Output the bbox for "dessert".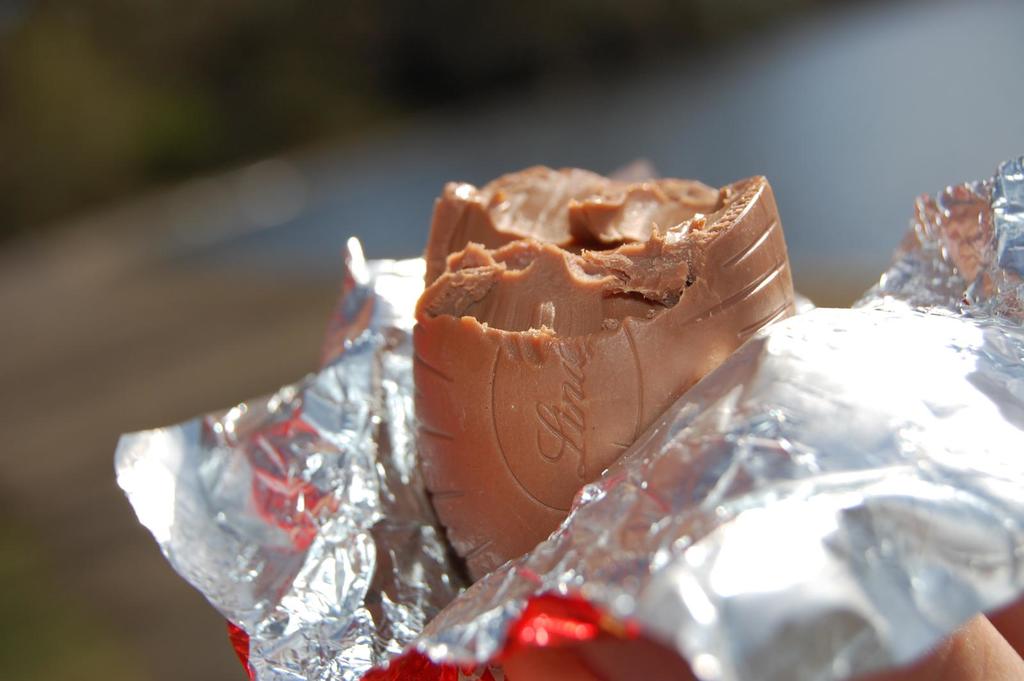
Rect(405, 167, 797, 596).
